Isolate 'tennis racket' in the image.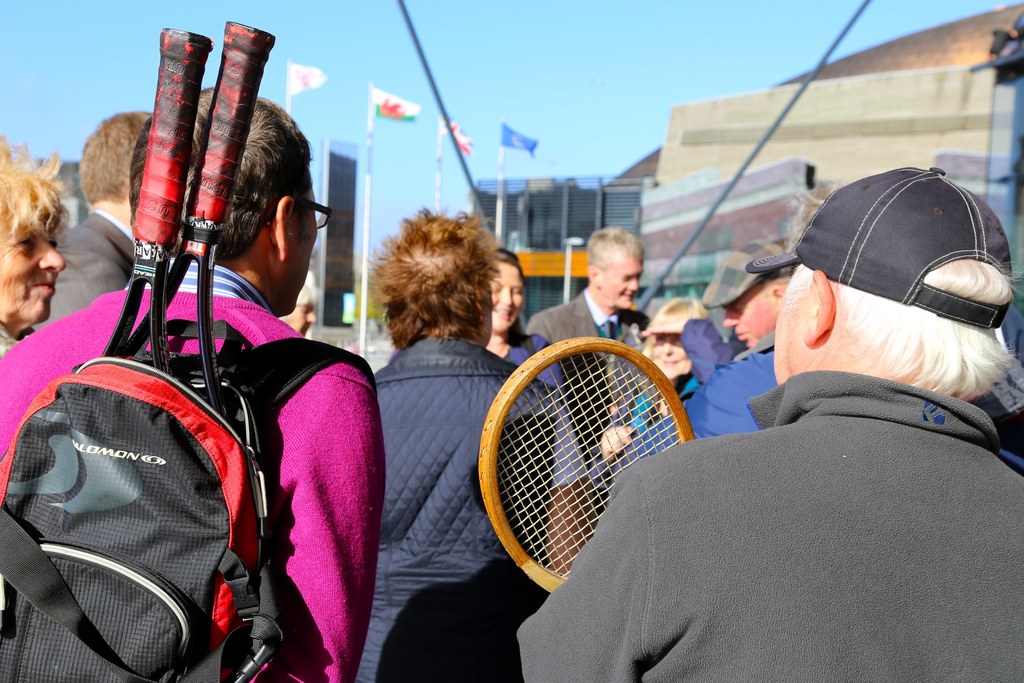
Isolated region: {"x1": 131, "y1": 17, "x2": 278, "y2": 418}.
